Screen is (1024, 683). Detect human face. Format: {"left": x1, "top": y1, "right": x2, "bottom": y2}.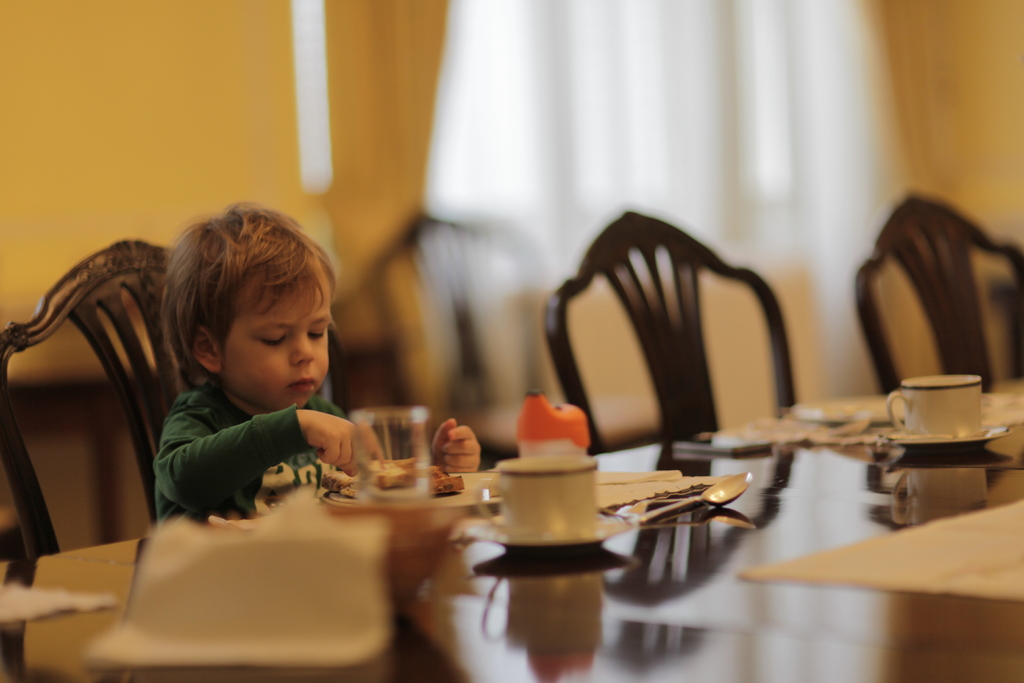
{"left": 228, "top": 284, "right": 330, "bottom": 404}.
